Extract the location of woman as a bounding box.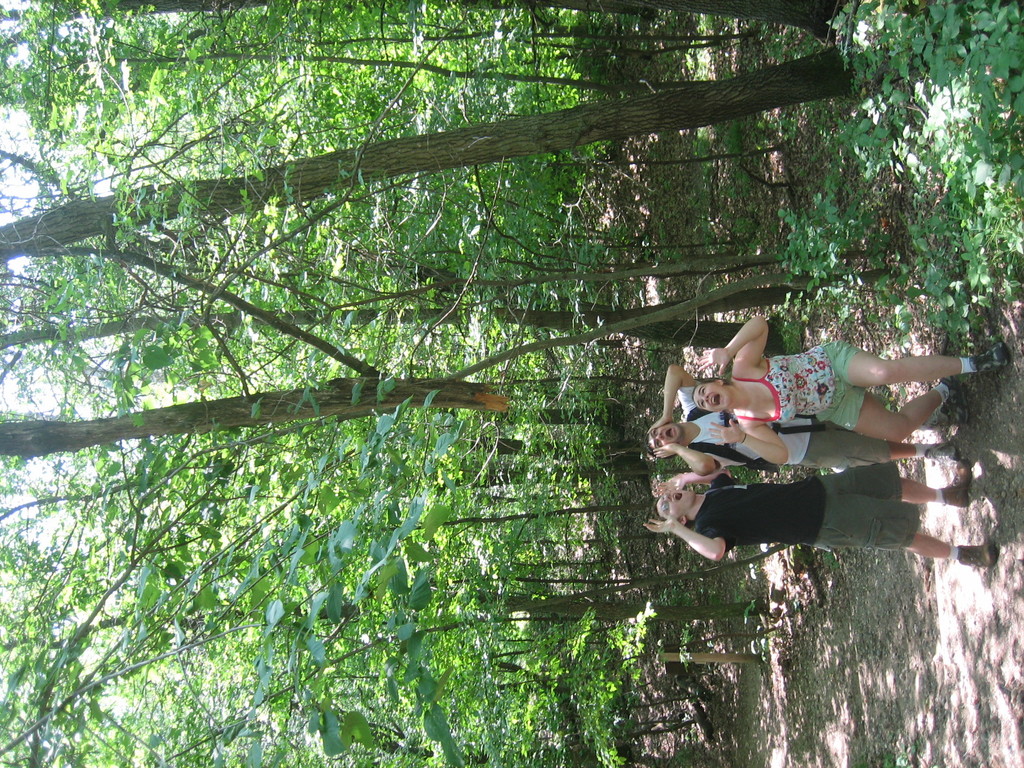
[left=691, top=311, right=1011, bottom=472].
